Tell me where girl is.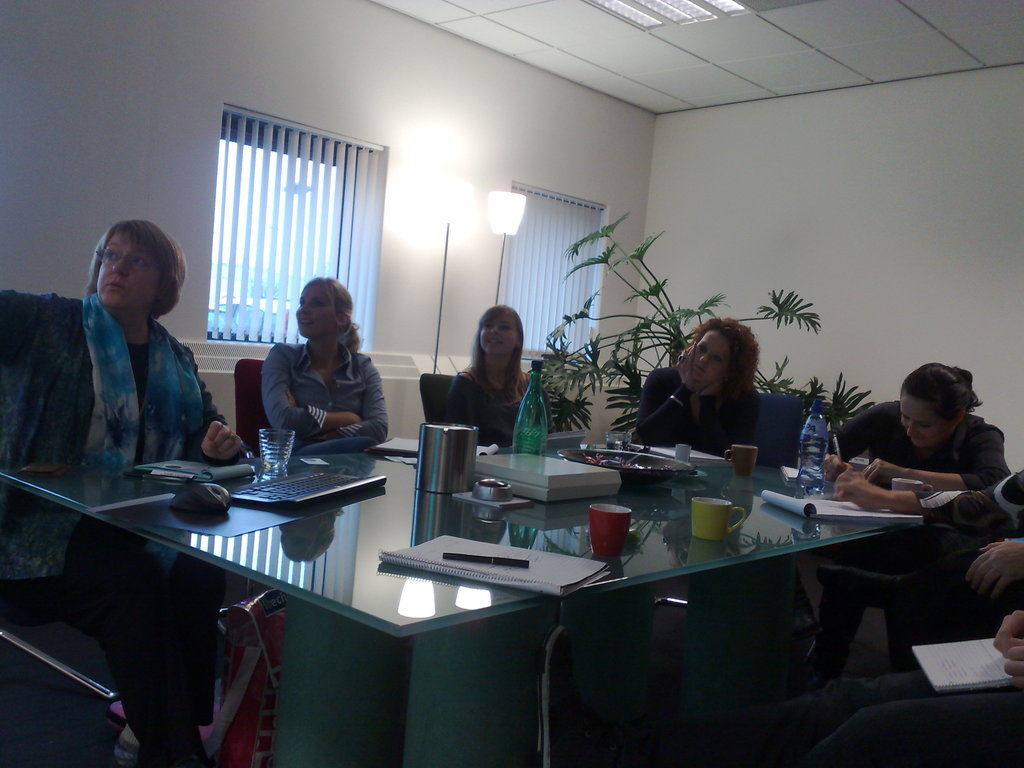
girl is at <region>819, 360, 1011, 664</region>.
